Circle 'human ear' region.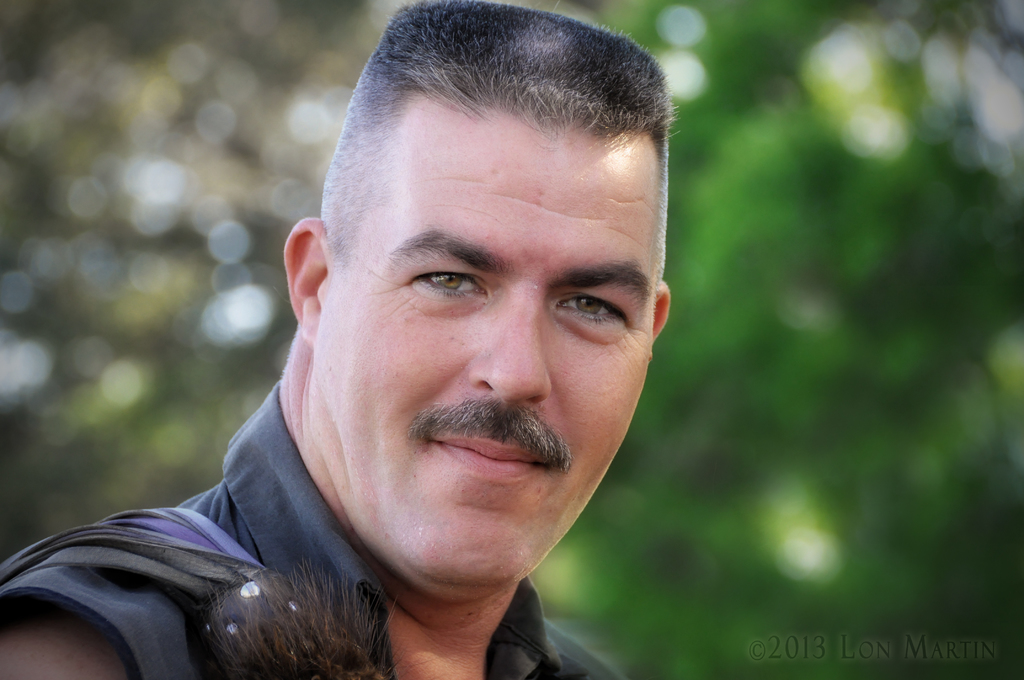
Region: [653, 282, 671, 338].
